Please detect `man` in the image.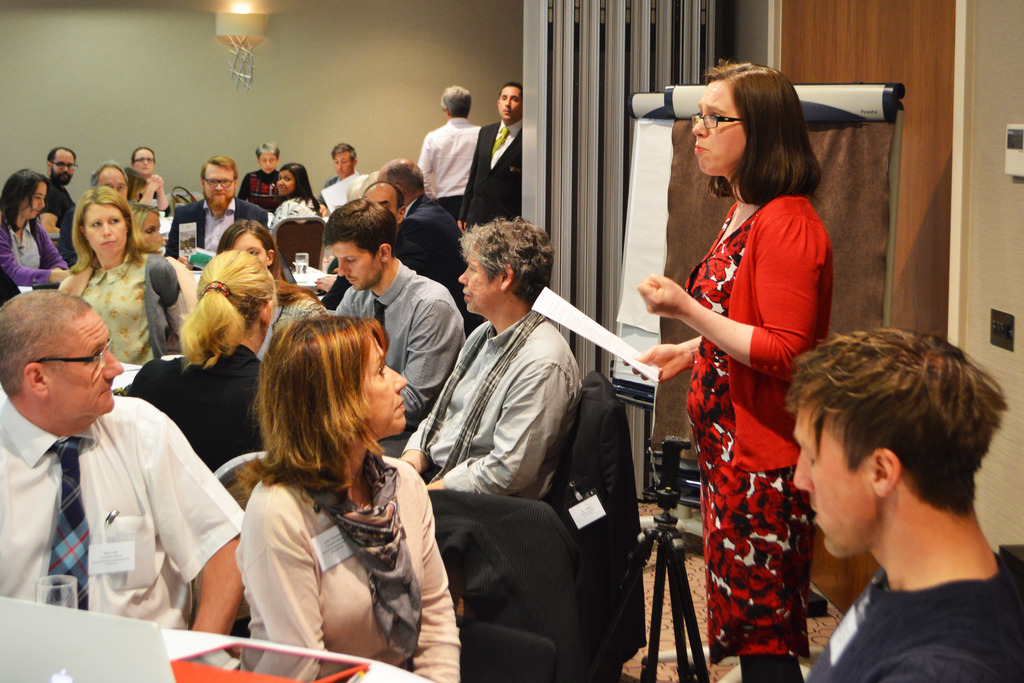
BBox(376, 160, 462, 305).
